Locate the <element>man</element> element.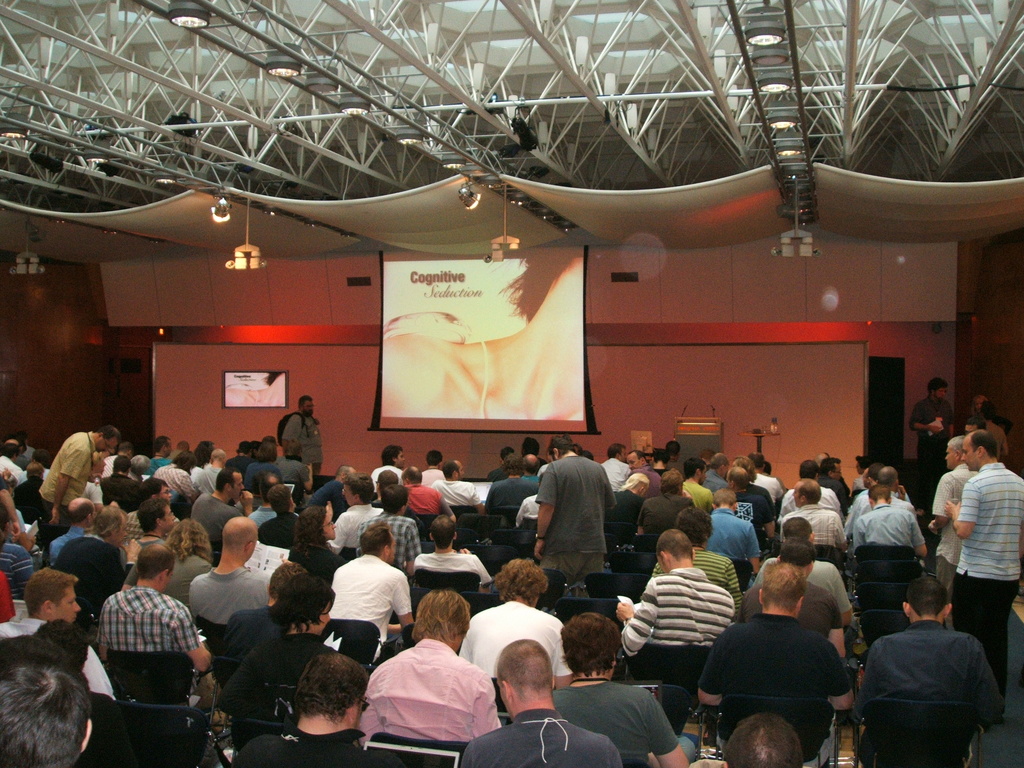
Element bbox: [left=776, top=477, right=847, bottom=550].
